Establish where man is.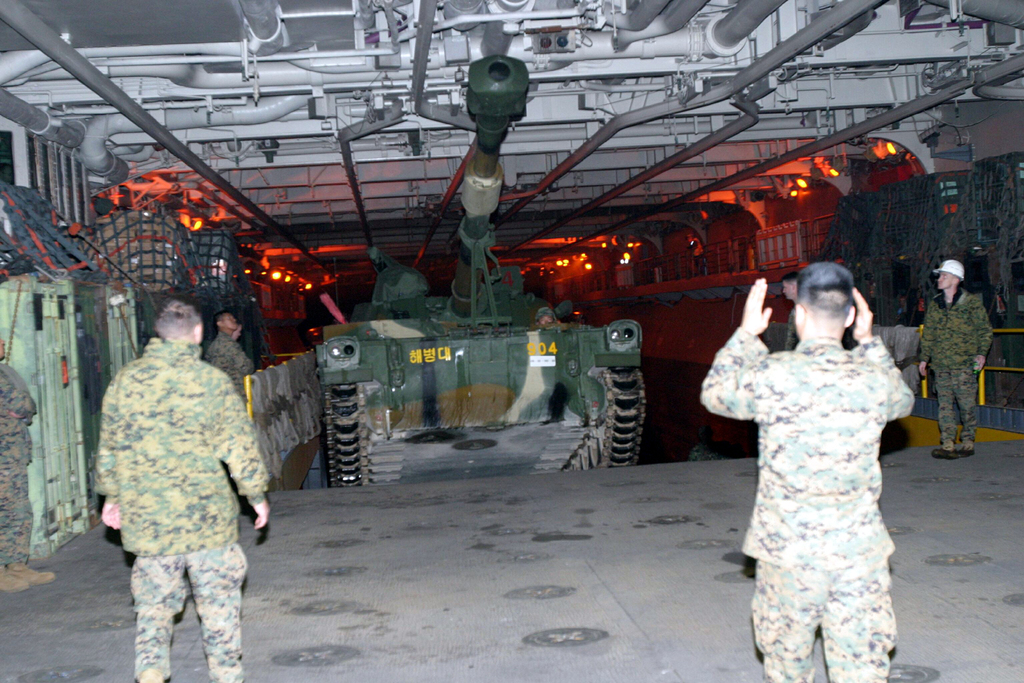
Established at x1=919, y1=259, x2=993, y2=458.
